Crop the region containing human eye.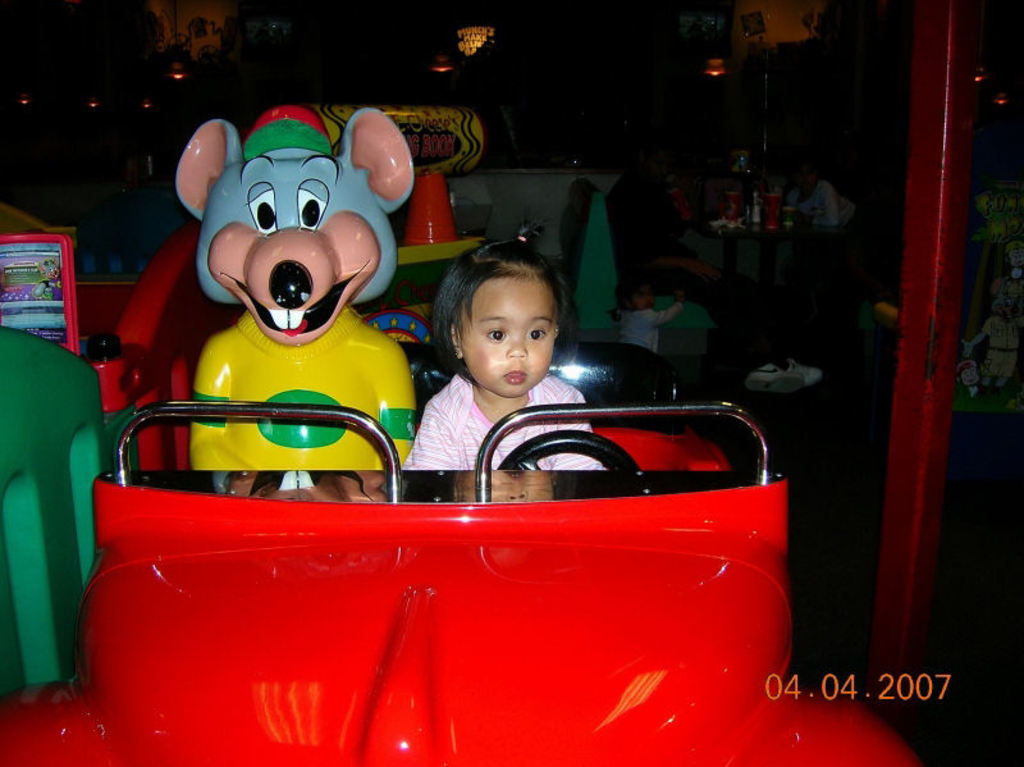
Crop region: [x1=526, y1=327, x2=550, y2=342].
